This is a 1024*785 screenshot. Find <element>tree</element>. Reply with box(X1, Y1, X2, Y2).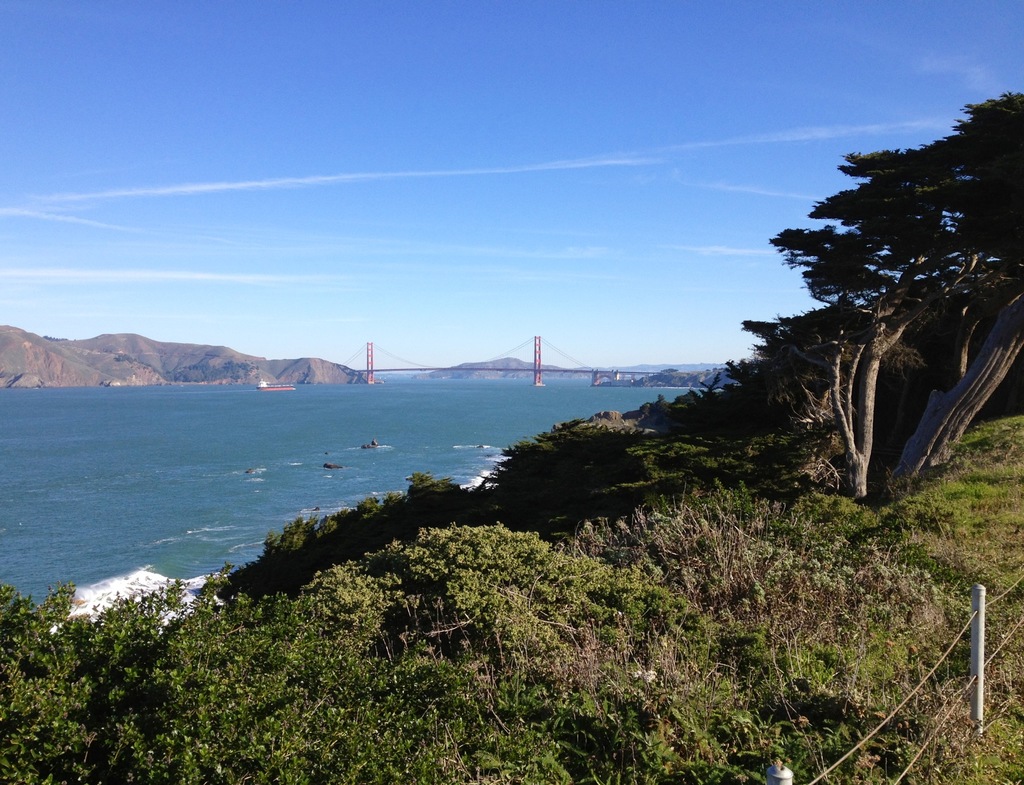
box(739, 93, 1022, 501).
